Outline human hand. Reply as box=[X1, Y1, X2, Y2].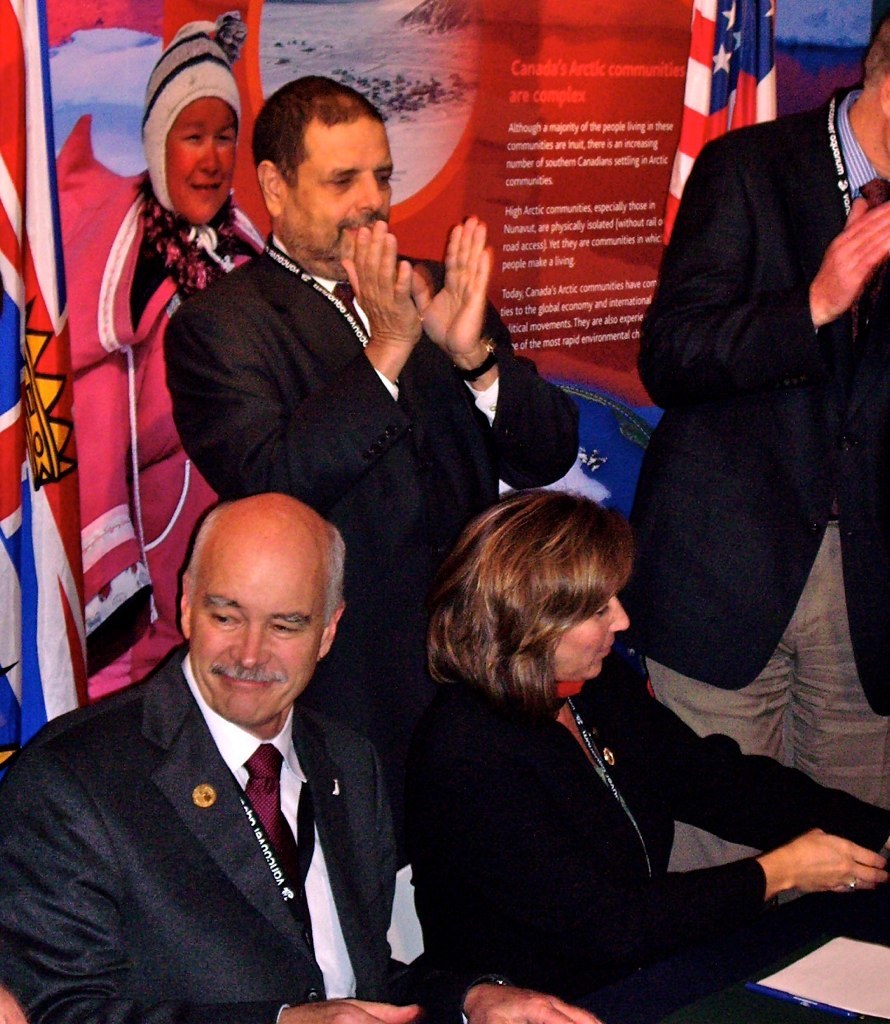
box=[277, 1001, 421, 1023].
